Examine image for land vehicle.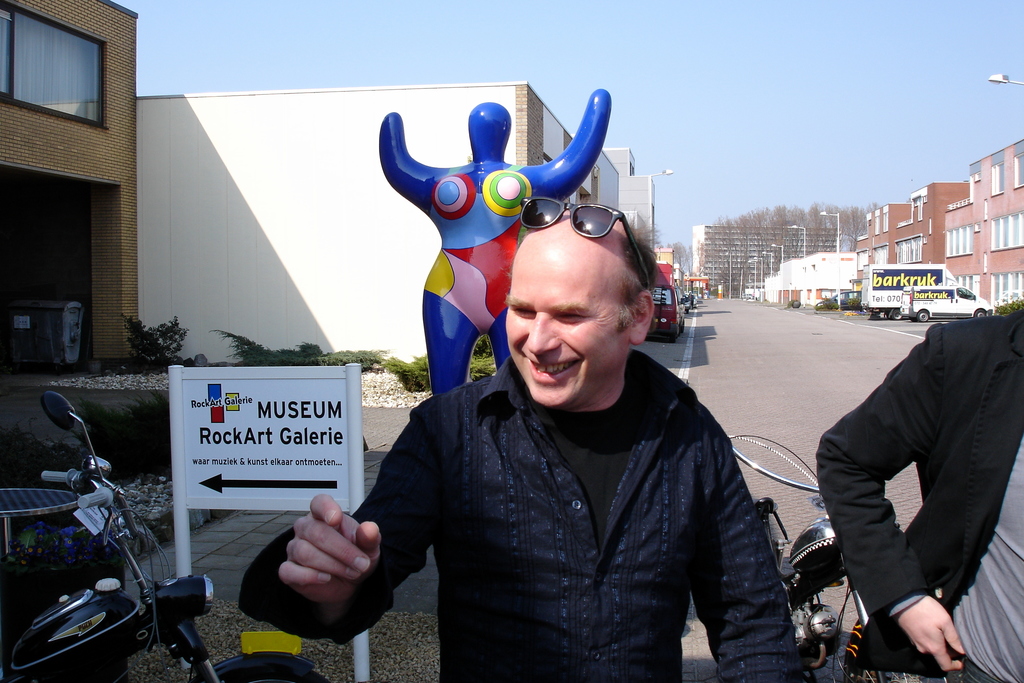
Examination result: l=740, t=292, r=754, b=300.
